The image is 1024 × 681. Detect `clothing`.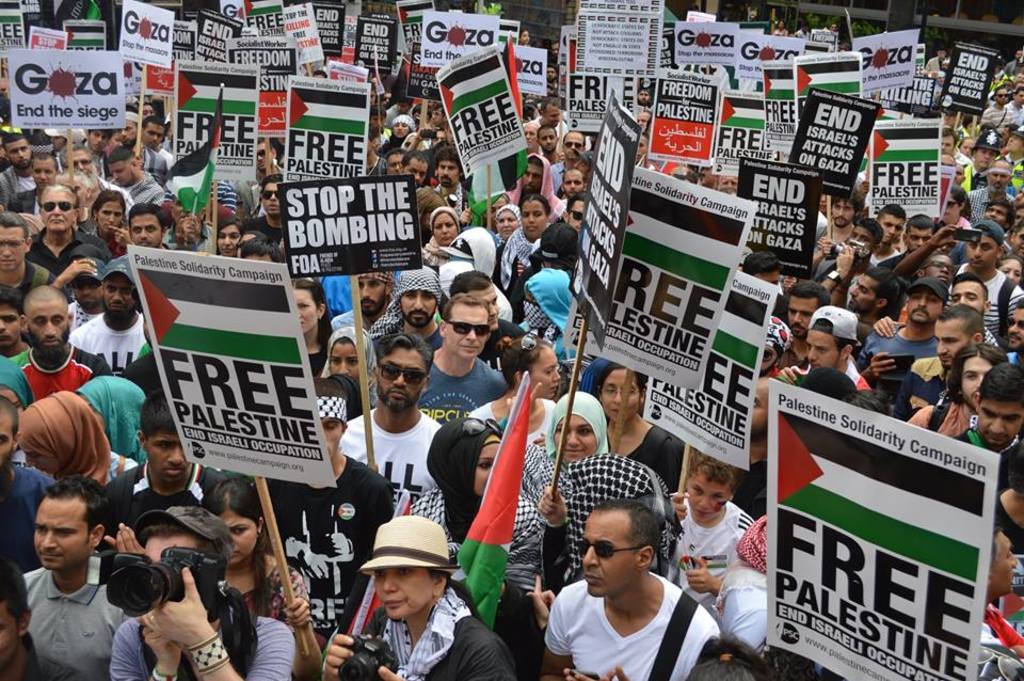
Detection: {"left": 119, "top": 173, "right": 173, "bottom": 212}.
